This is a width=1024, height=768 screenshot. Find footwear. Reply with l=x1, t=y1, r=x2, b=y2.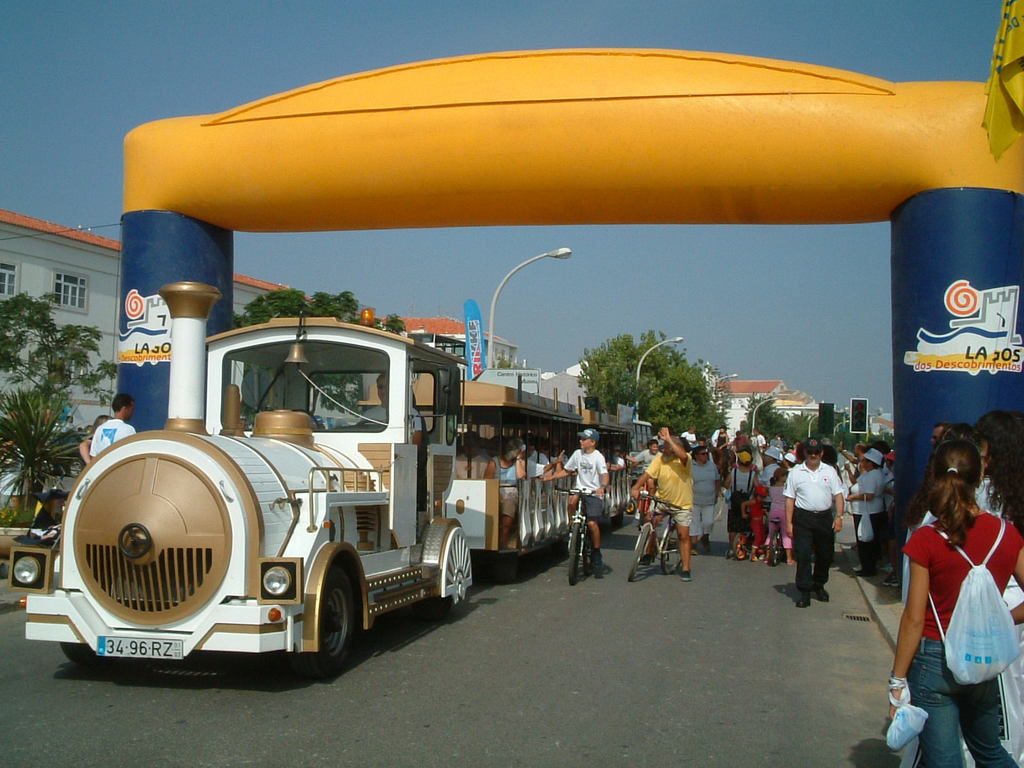
l=888, t=572, r=902, b=589.
